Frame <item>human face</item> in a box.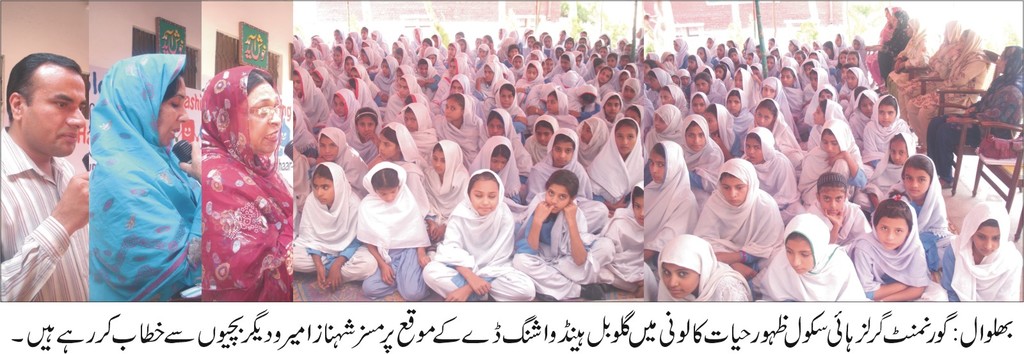
Rect(314, 173, 335, 206).
